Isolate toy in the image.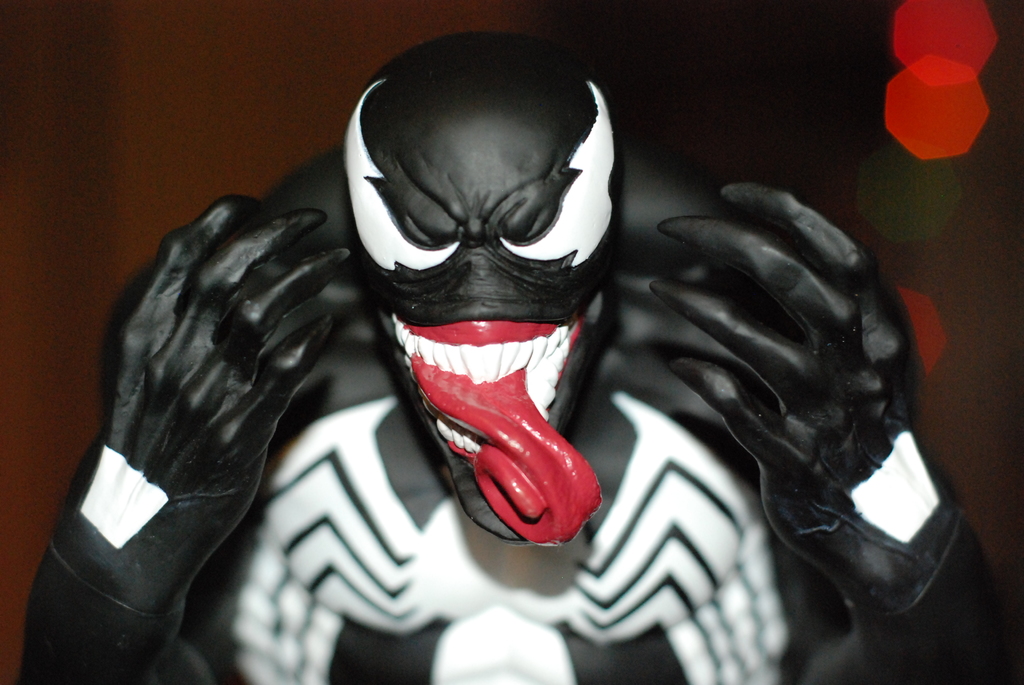
Isolated region: region(19, 29, 1023, 684).
